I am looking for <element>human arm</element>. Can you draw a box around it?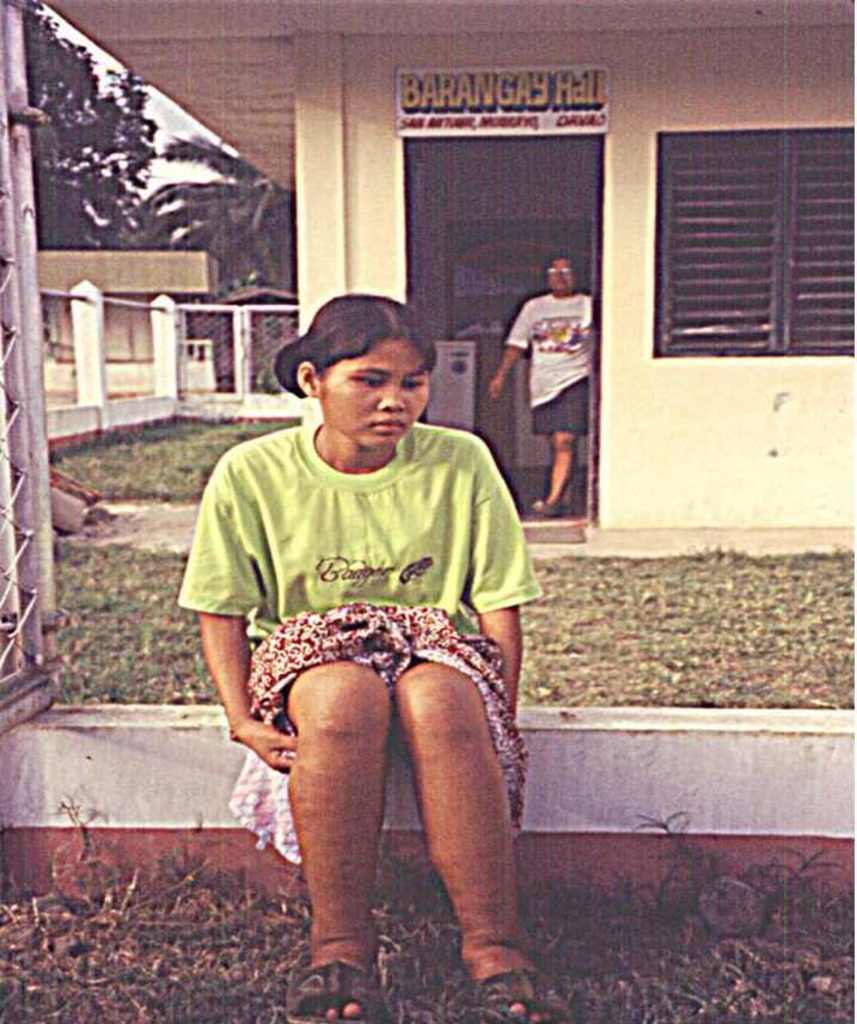
Sure, the bounding box is pyautogui.locateOnScreen(191, 446, 300, 777).
